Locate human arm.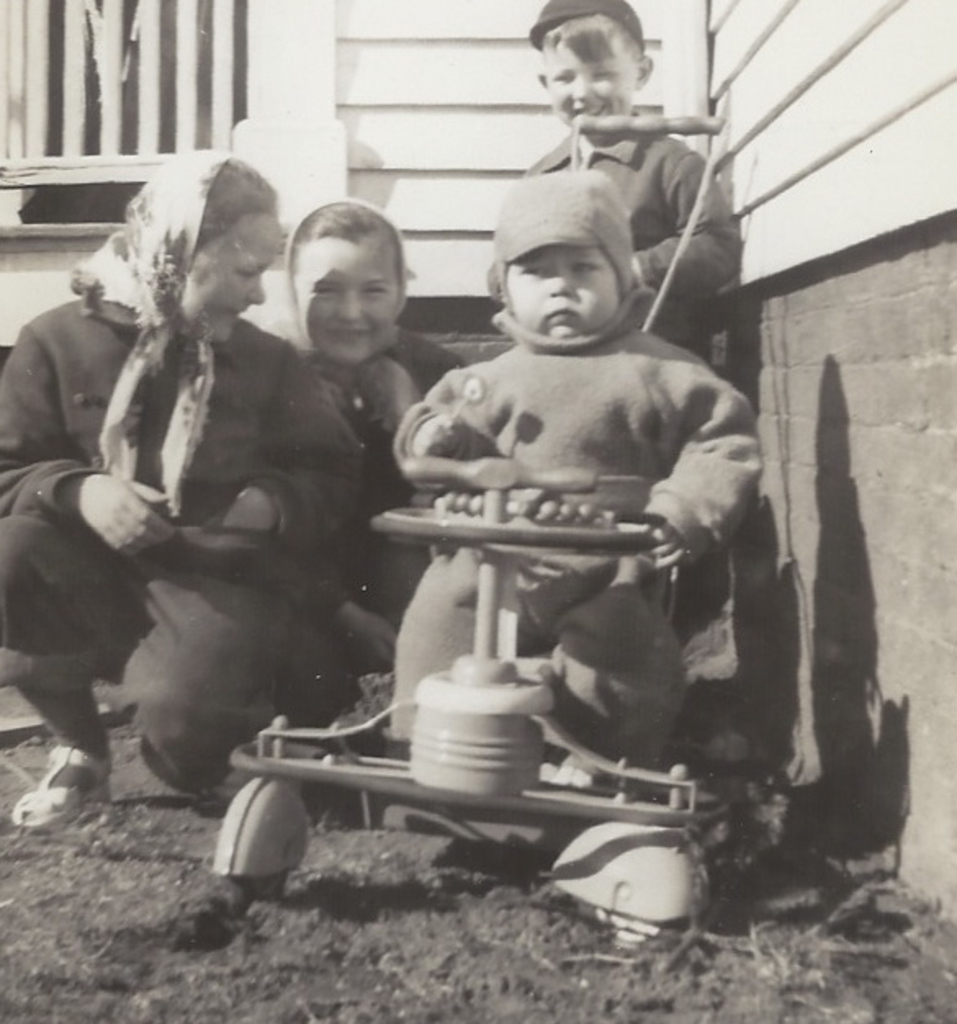
Bounding box: {"left": 635, "top": 337, "right": 772, "bottom": 577}.
